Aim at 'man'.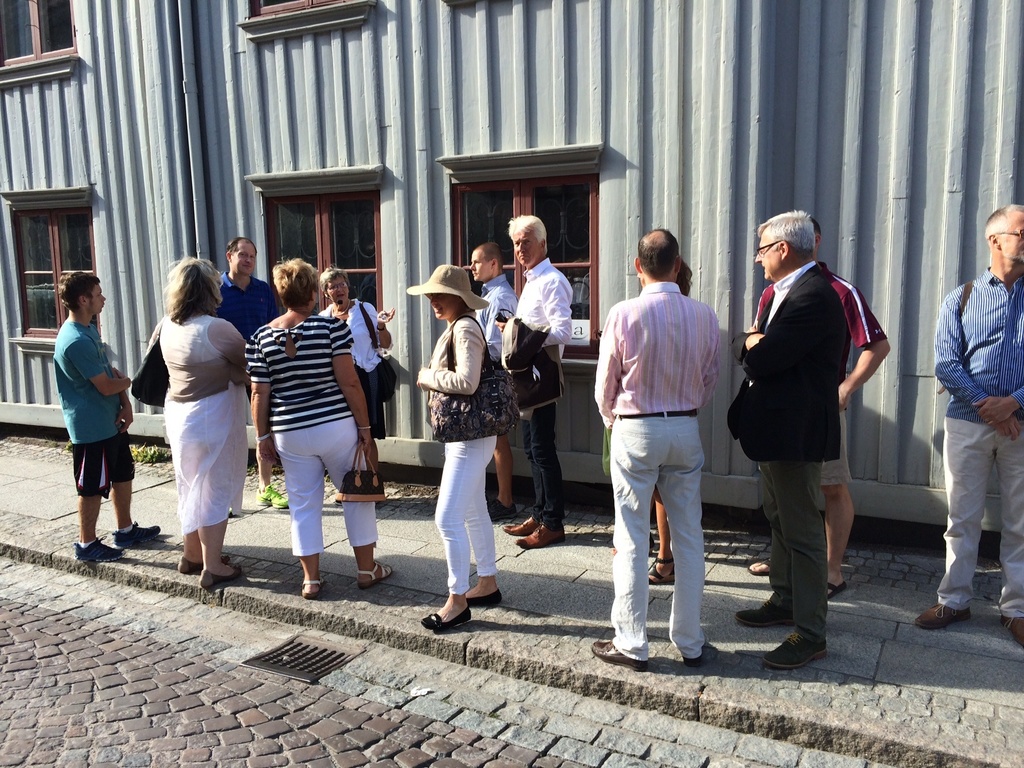
Aimed at (x1=211, y1=239, x2=289, y2=511).
